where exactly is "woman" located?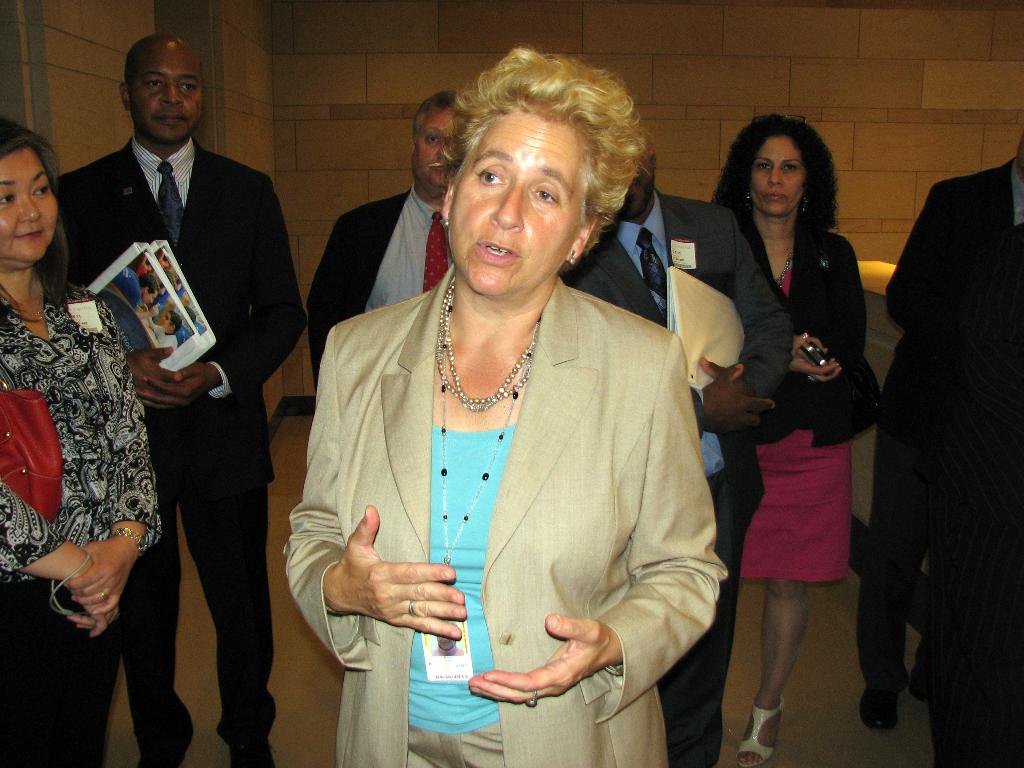
Its bounding box is 287/50/727/764.
